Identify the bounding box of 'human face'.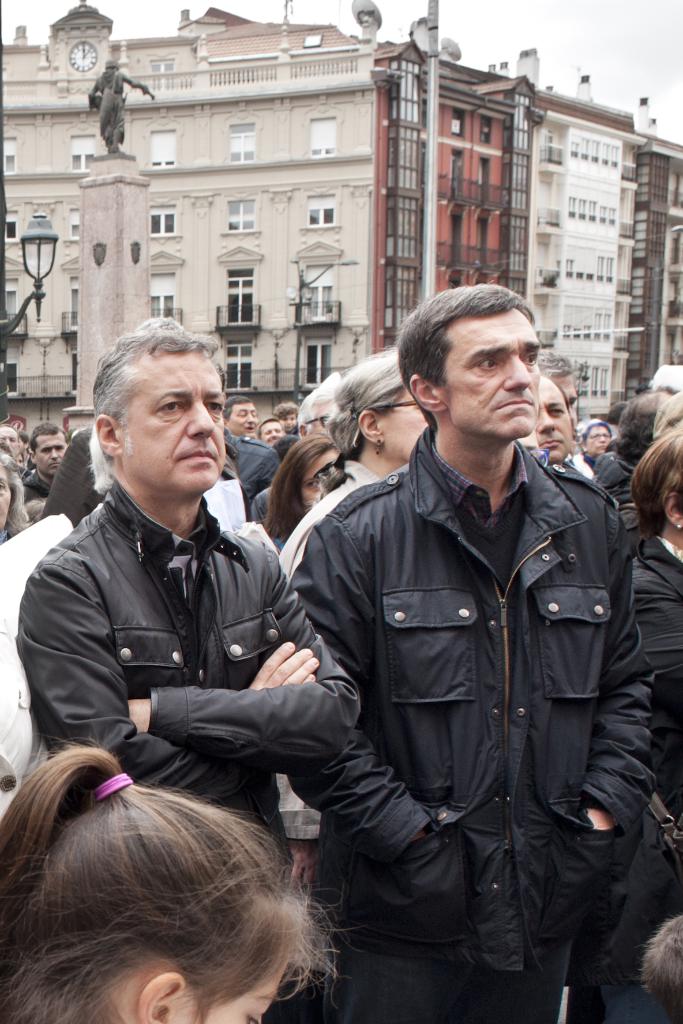
bbox=(447, 314, 540, 434).
